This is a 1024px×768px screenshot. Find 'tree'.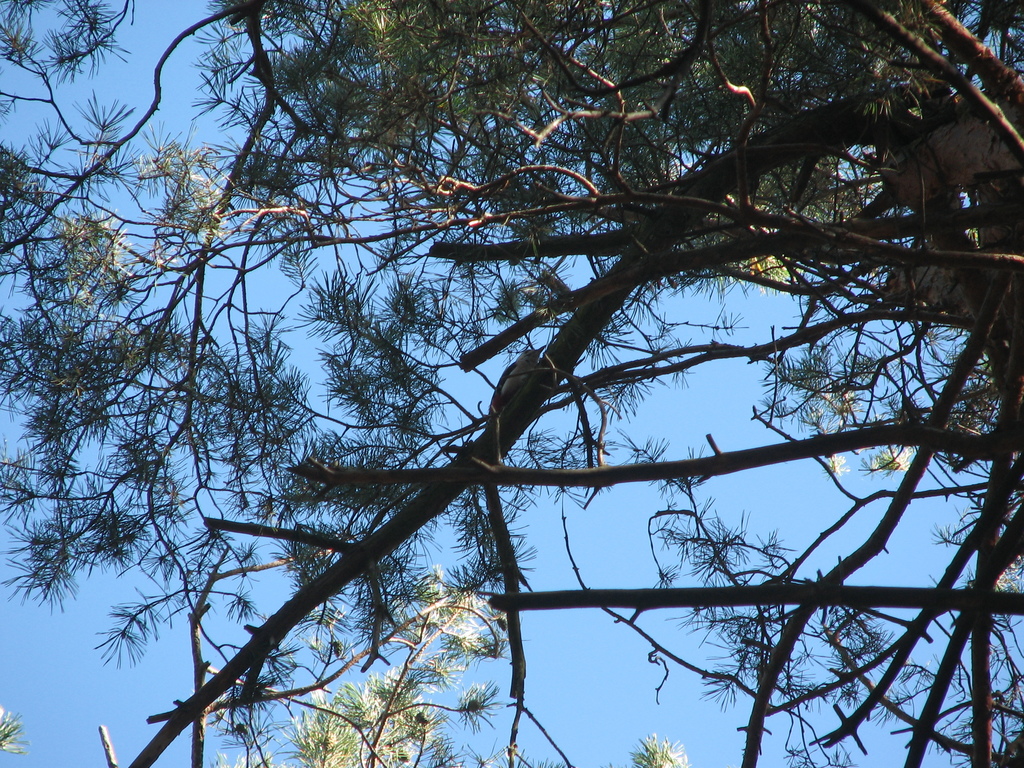
Bounding box: <region>0, 0, 1023, 767</region>.
